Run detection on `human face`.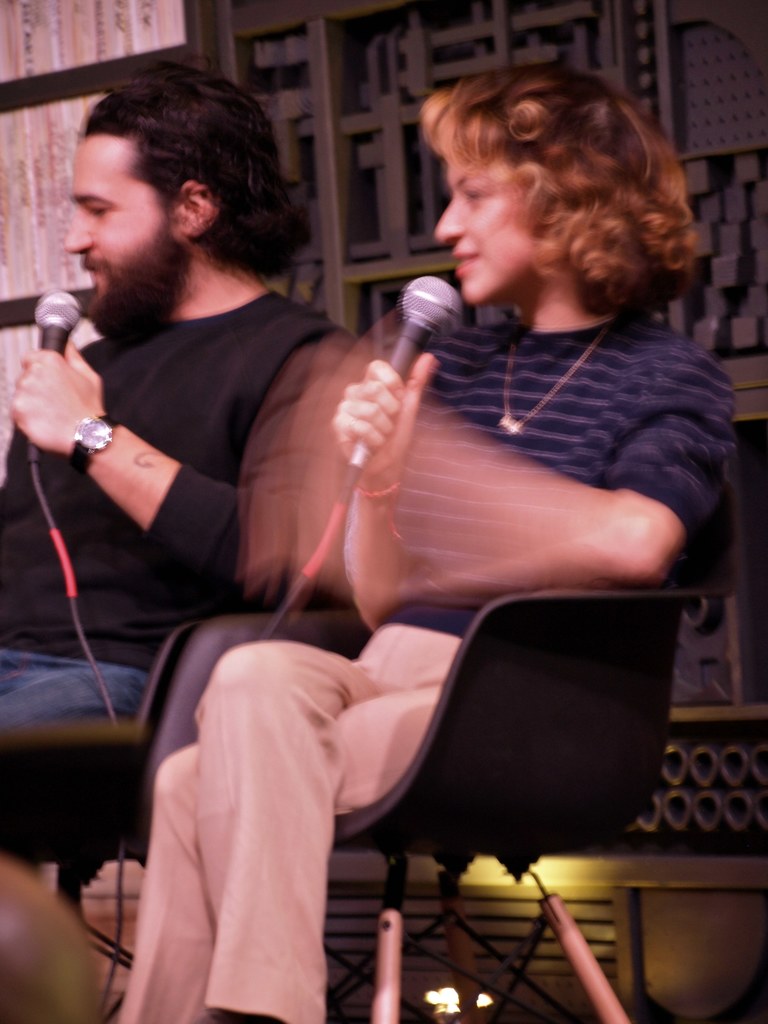
Result: box=[70, 135, 177, 331].
